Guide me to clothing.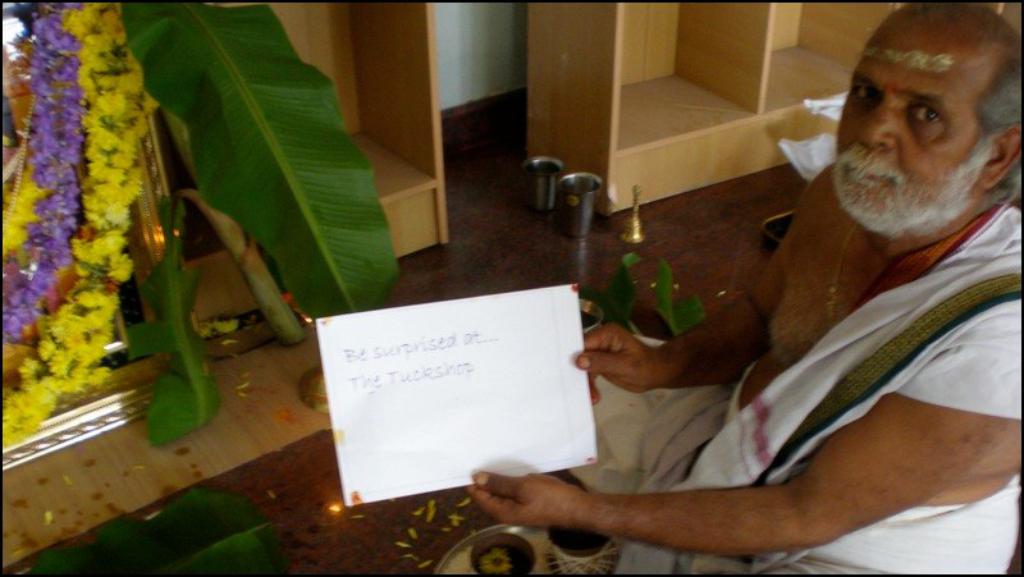
Guidance: bbox(603, 162, 1004, 522).
